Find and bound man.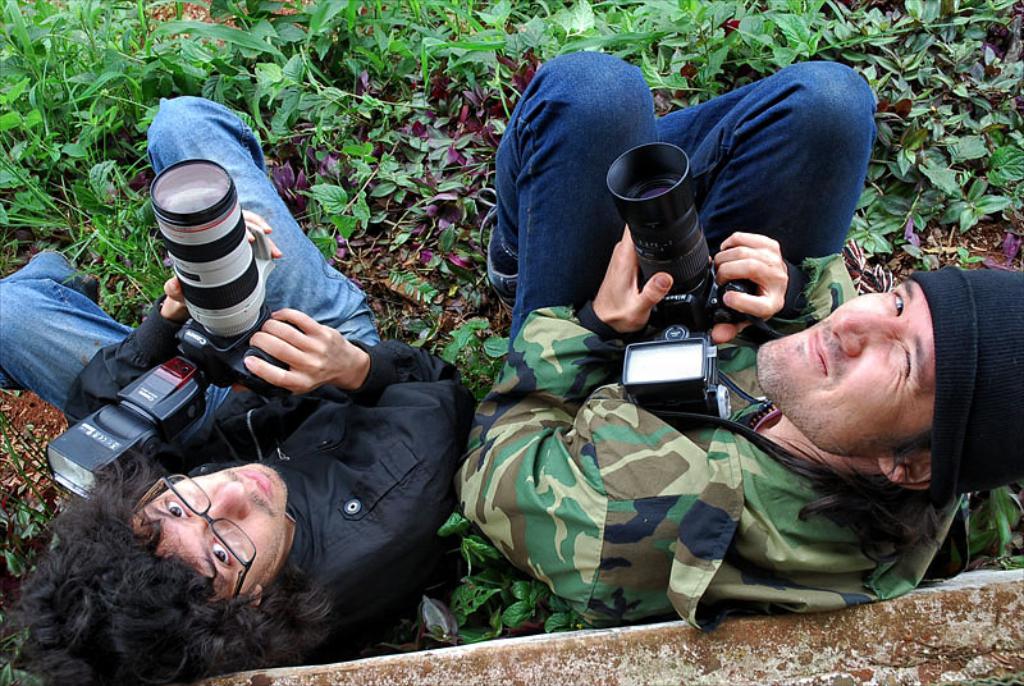
Bound: 343:125:979:636.
